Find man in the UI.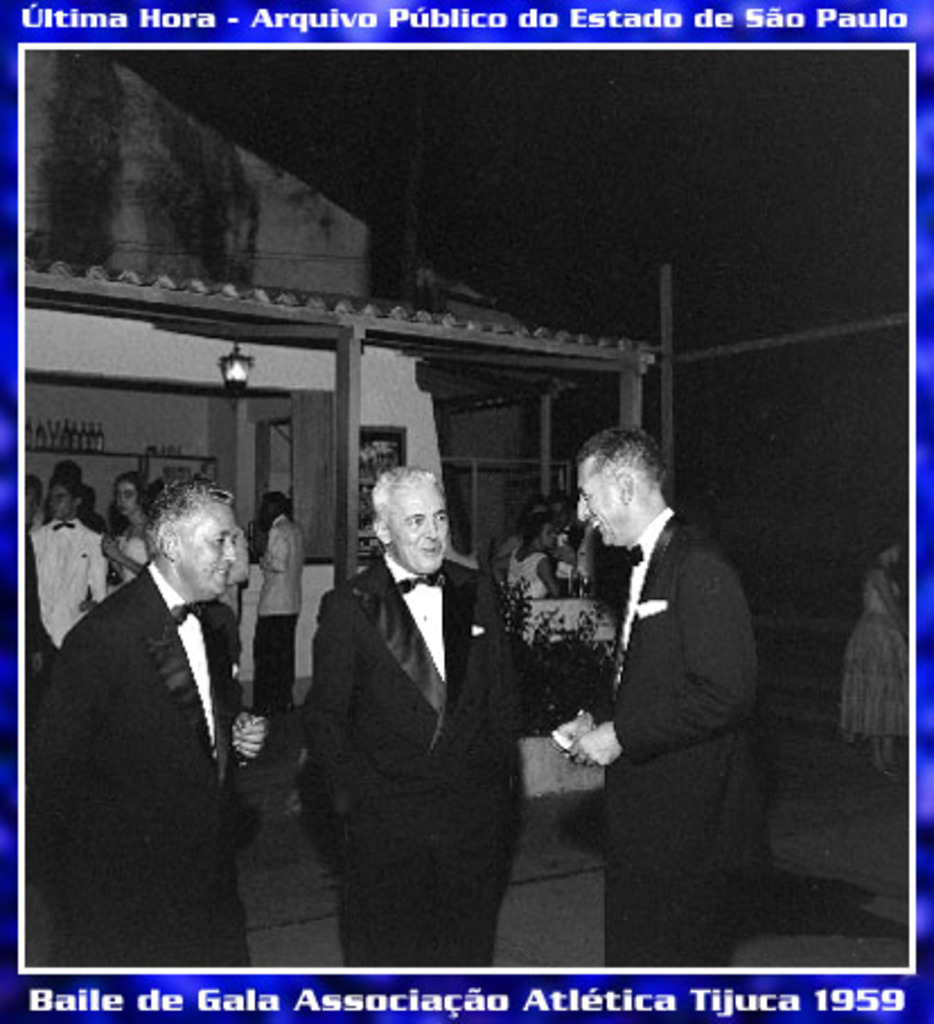
UI element at rect(298, 460, 517, 965).
